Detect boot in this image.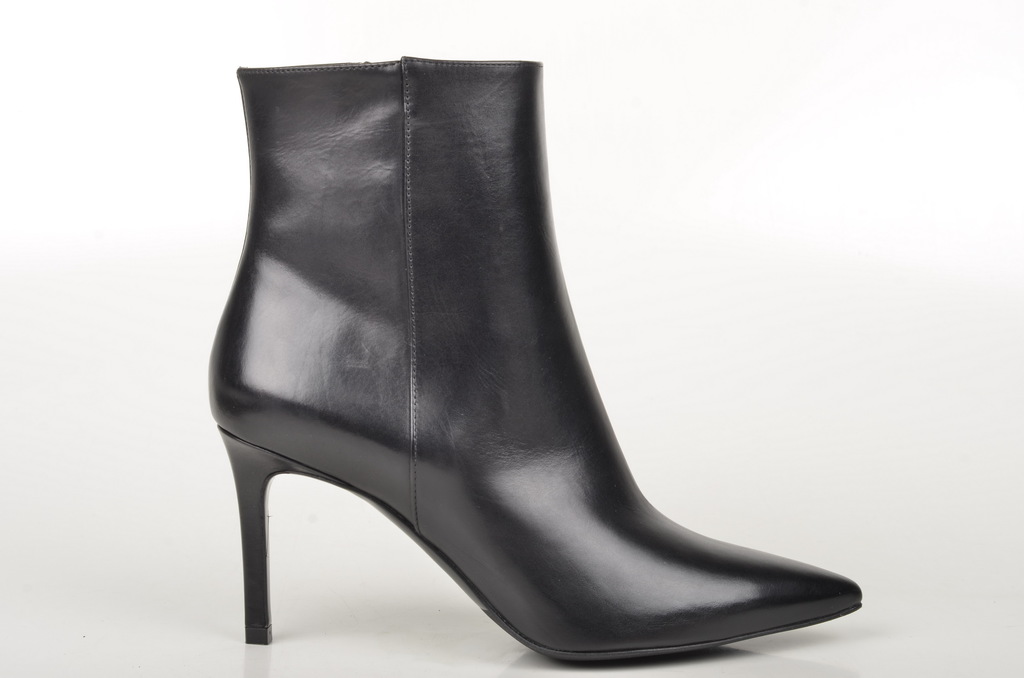
Detection: bbox=(210, 60, 858, 665).
